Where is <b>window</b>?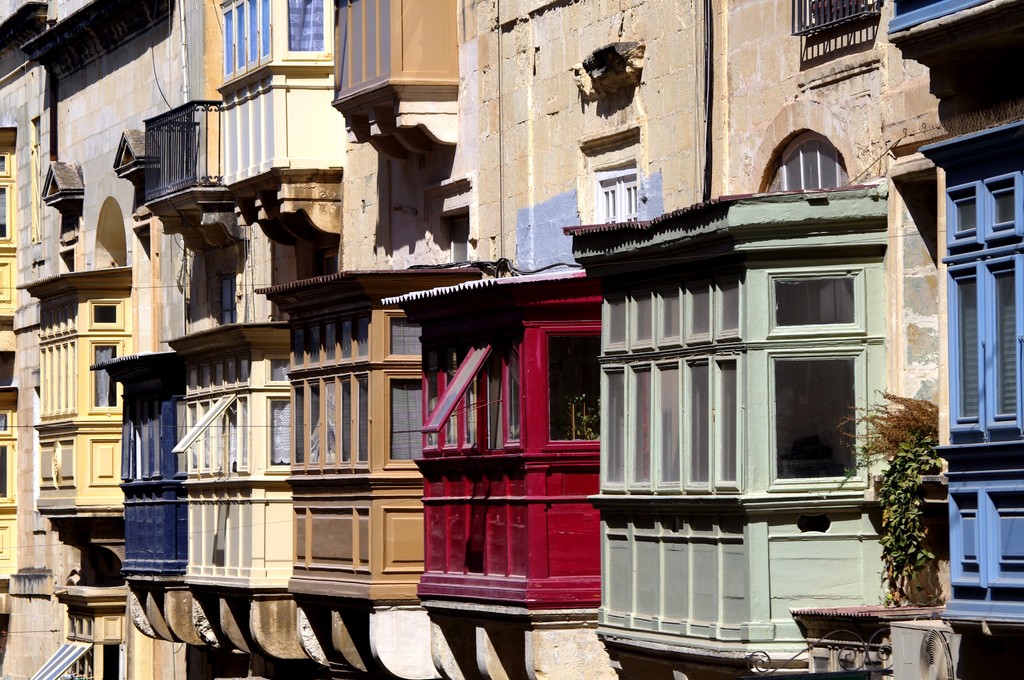
box=[36, 287, 136, 418].
